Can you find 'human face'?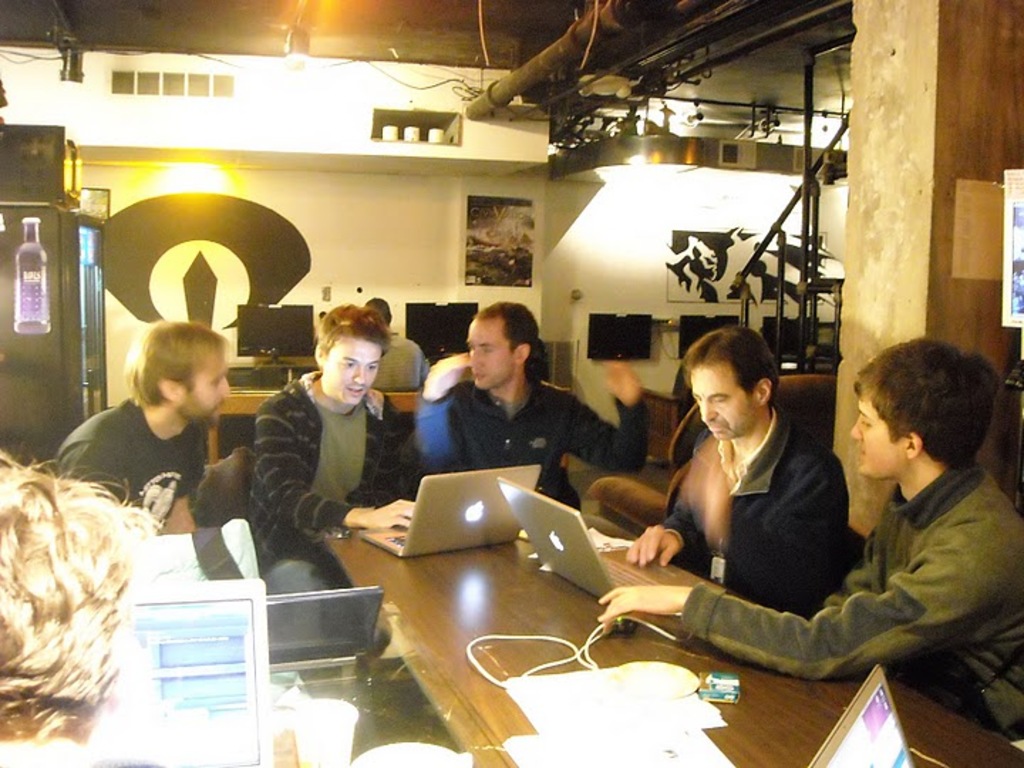
Yes, bounding box: <box>471,326,505,384</box>.
